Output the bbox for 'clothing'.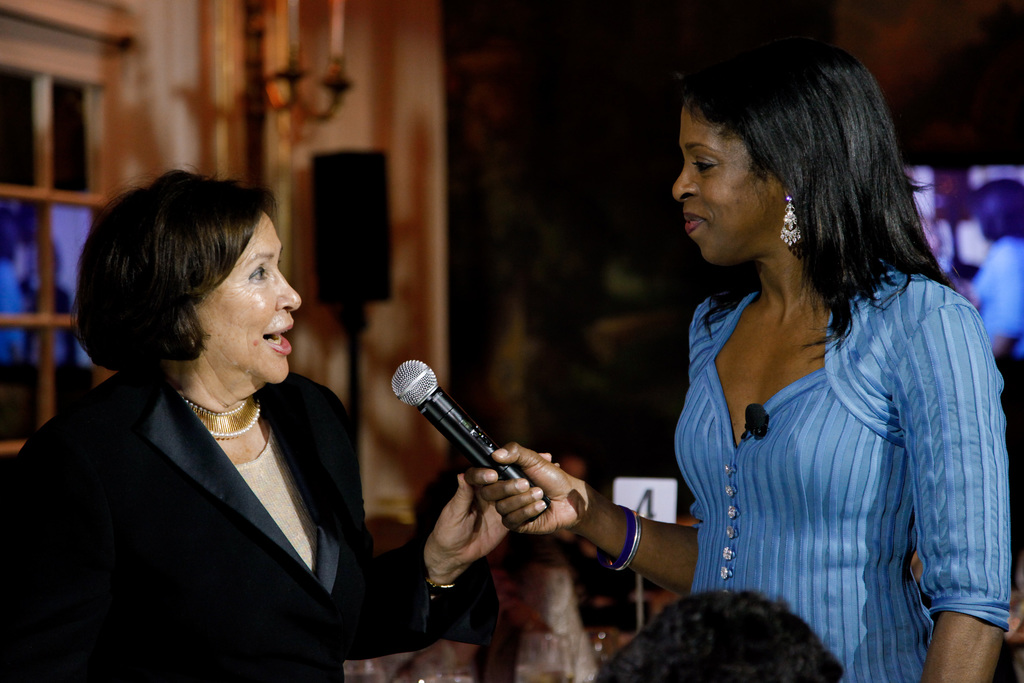
left=646, top=213, right=996, bottom=668.
